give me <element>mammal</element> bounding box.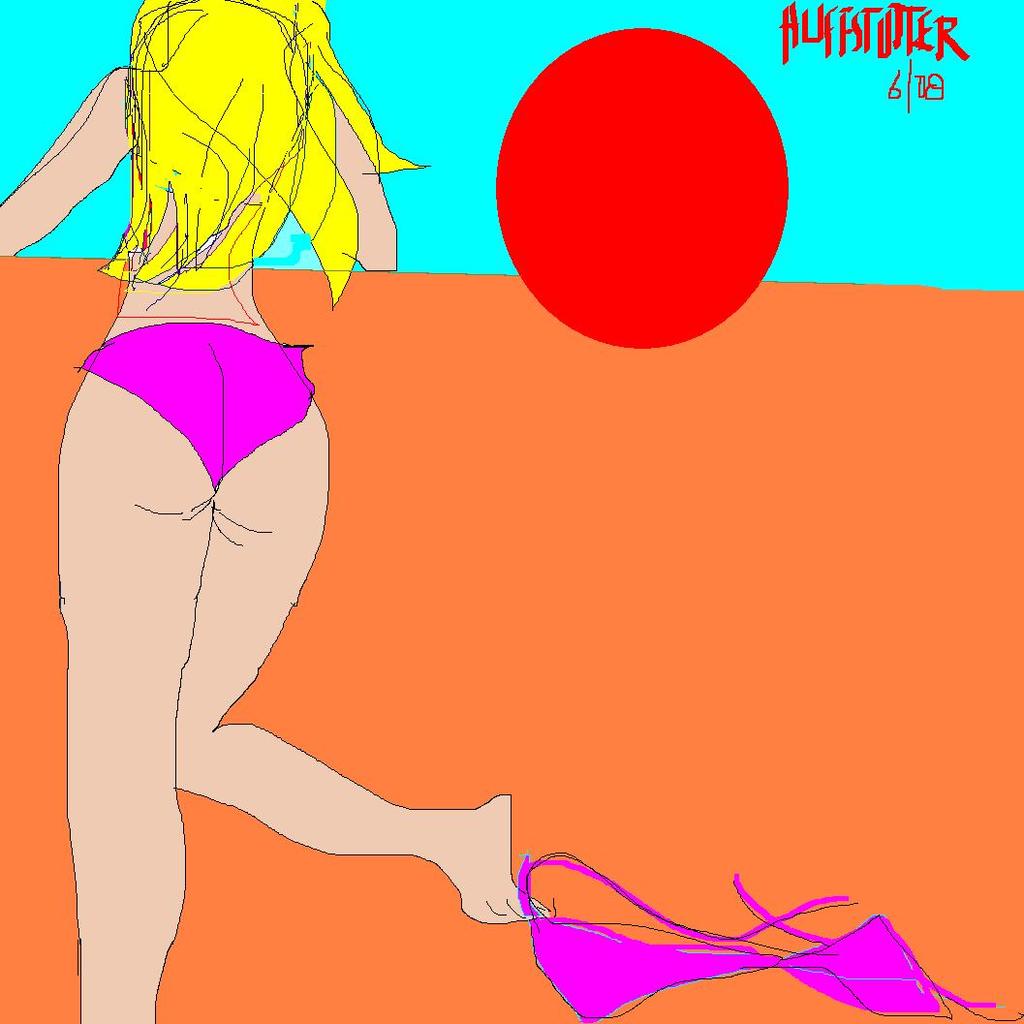
box(0, 0, 577, 1023).
